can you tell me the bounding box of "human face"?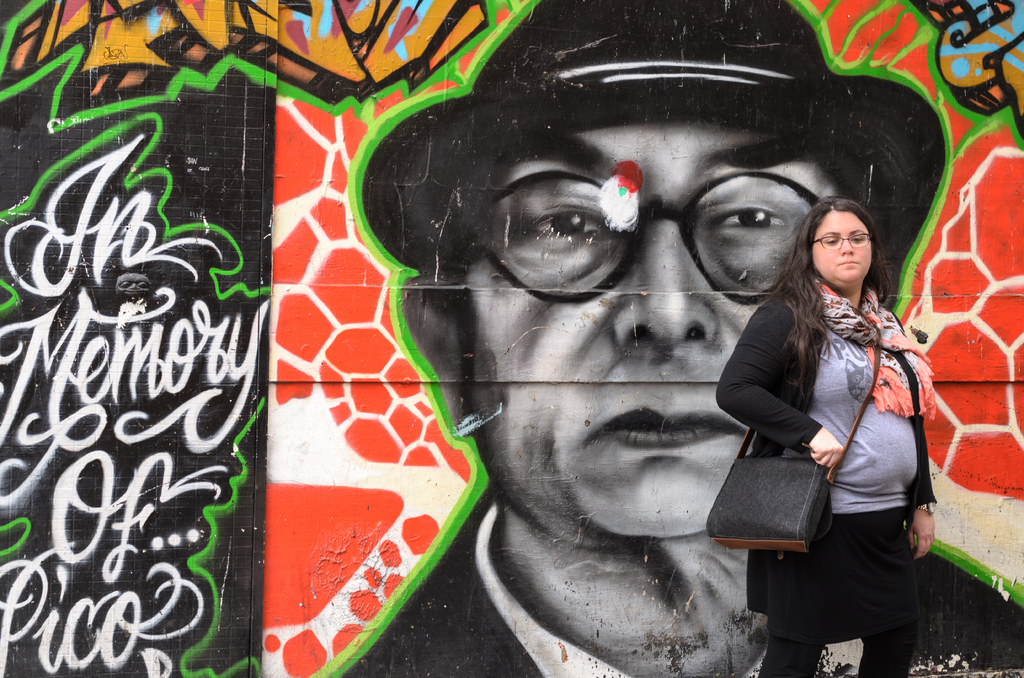
box=[468, 118, 845, 549].
